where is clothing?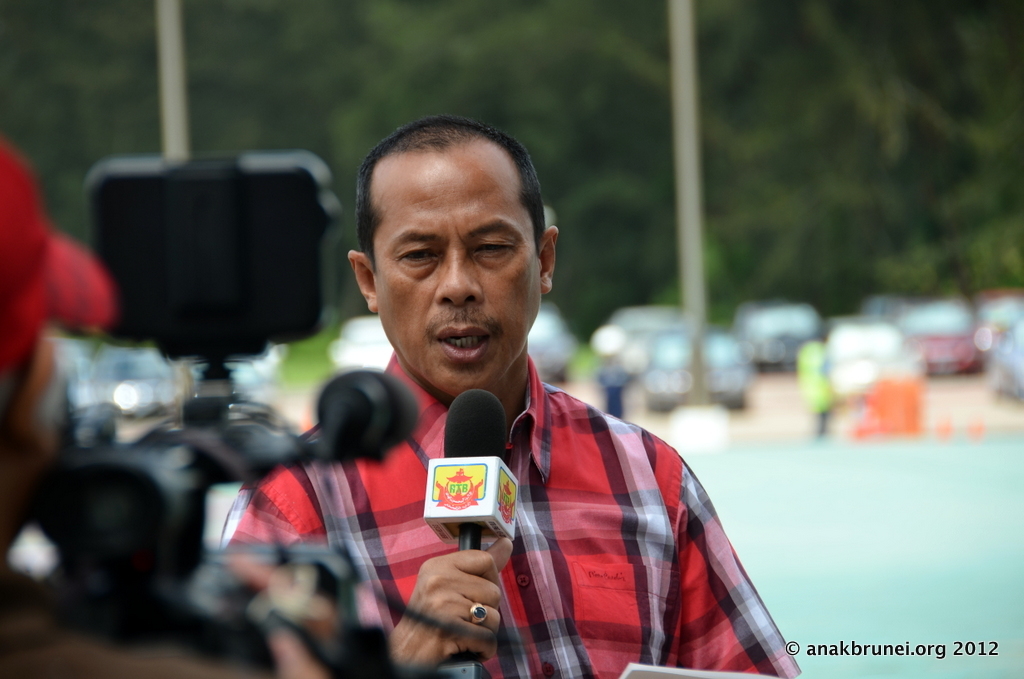
x1=796, y1=337, x2=834, y2=431.
